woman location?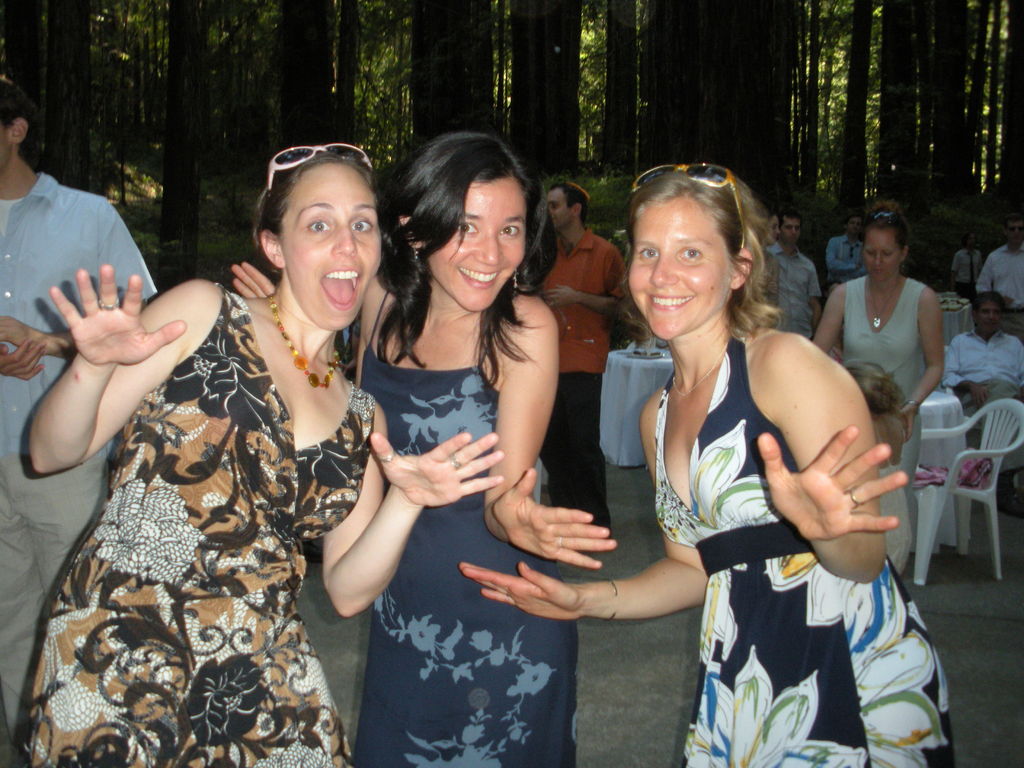
<bbox>233, 122, 616, 767</bbox>
